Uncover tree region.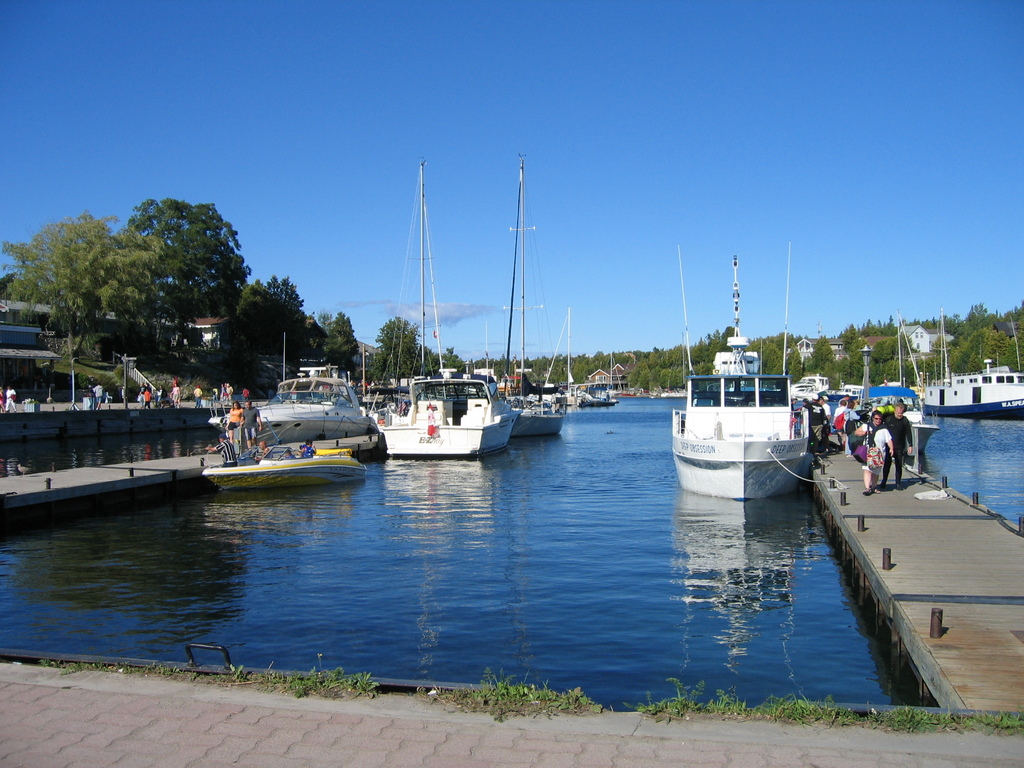
Uncovered: 430, 340, 467, 369.
